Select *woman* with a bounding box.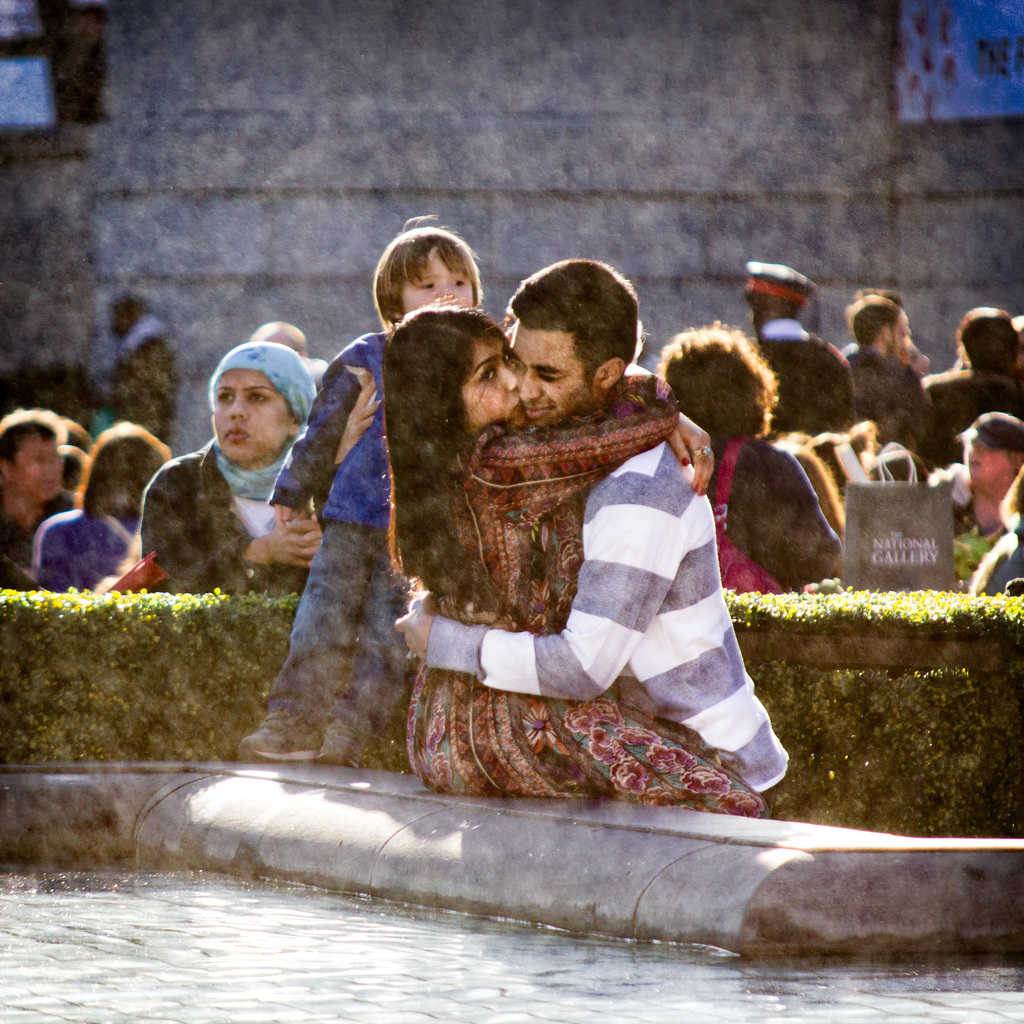
locate(358, 284, 778, 813).
